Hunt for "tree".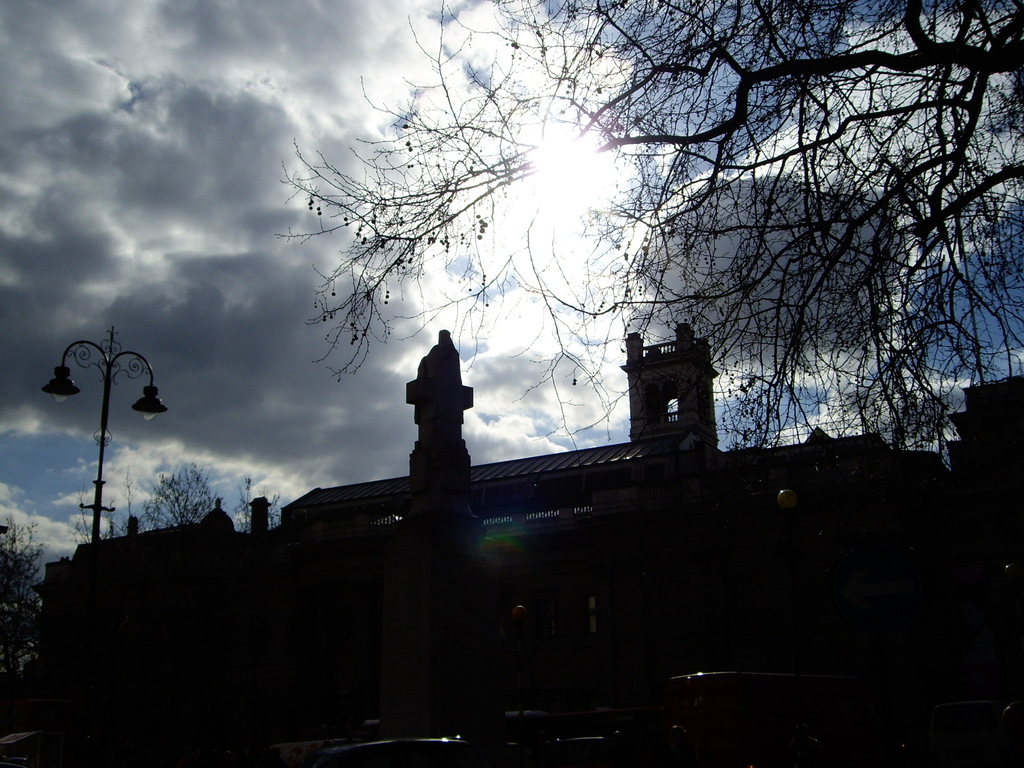
Hunted down at l=140, t=463, r=216, b=532.
